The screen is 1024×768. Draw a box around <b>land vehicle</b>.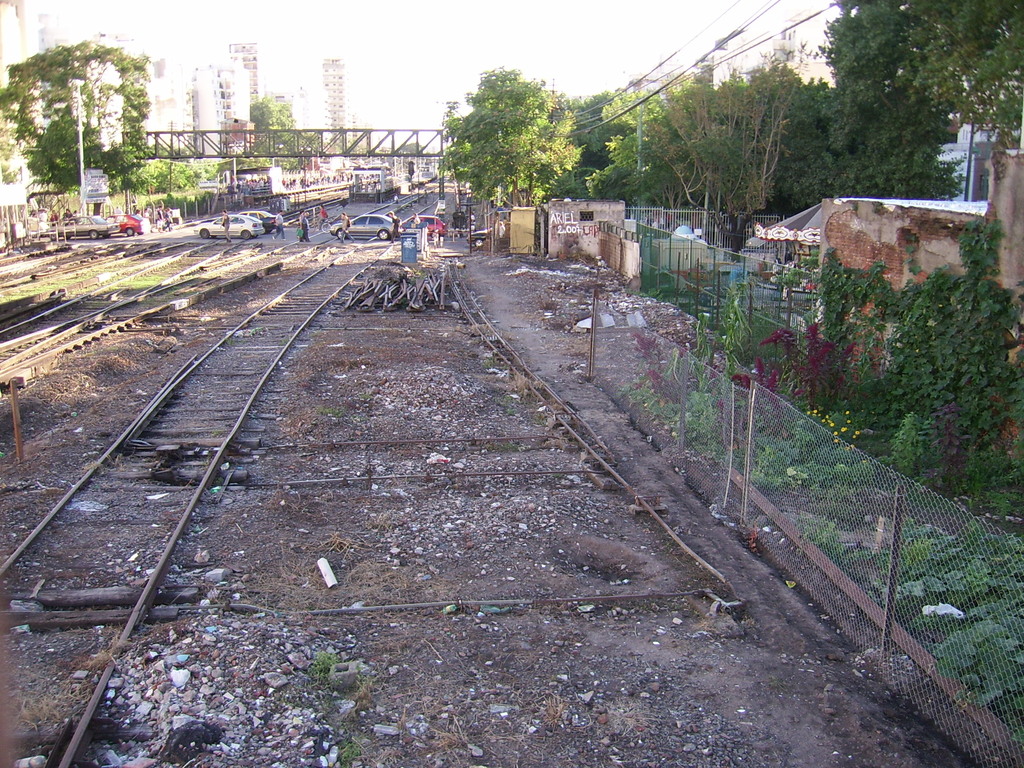
BBox(464, 228, 490, 248).
